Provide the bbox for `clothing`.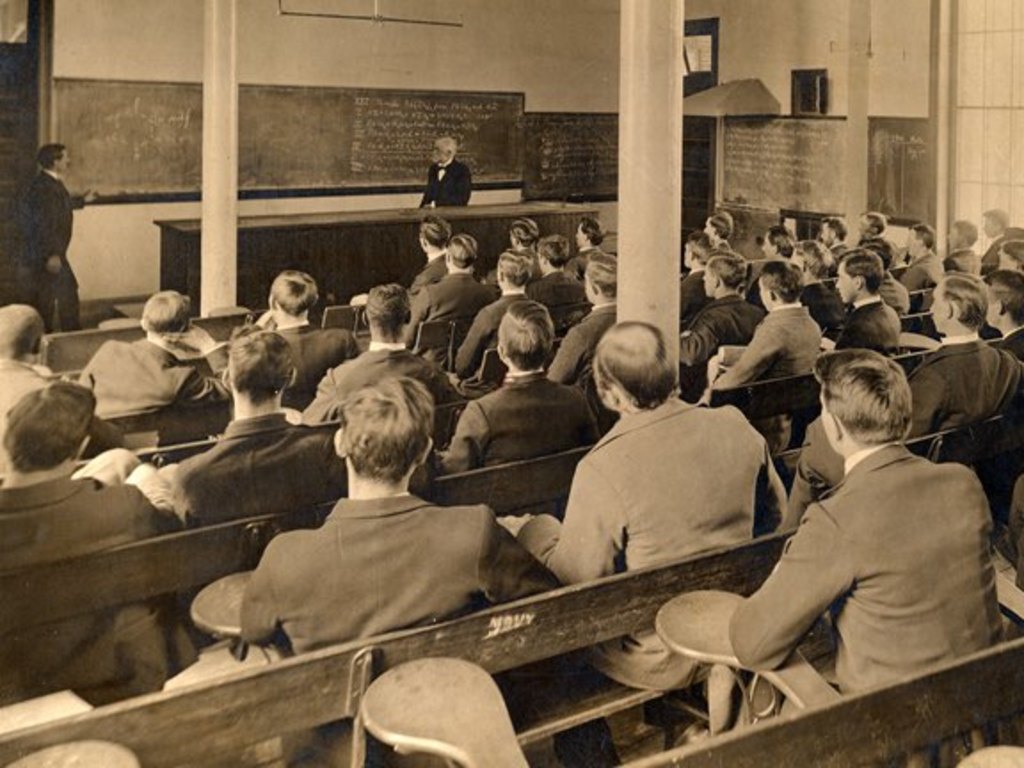
718, 300, 814, 404.
